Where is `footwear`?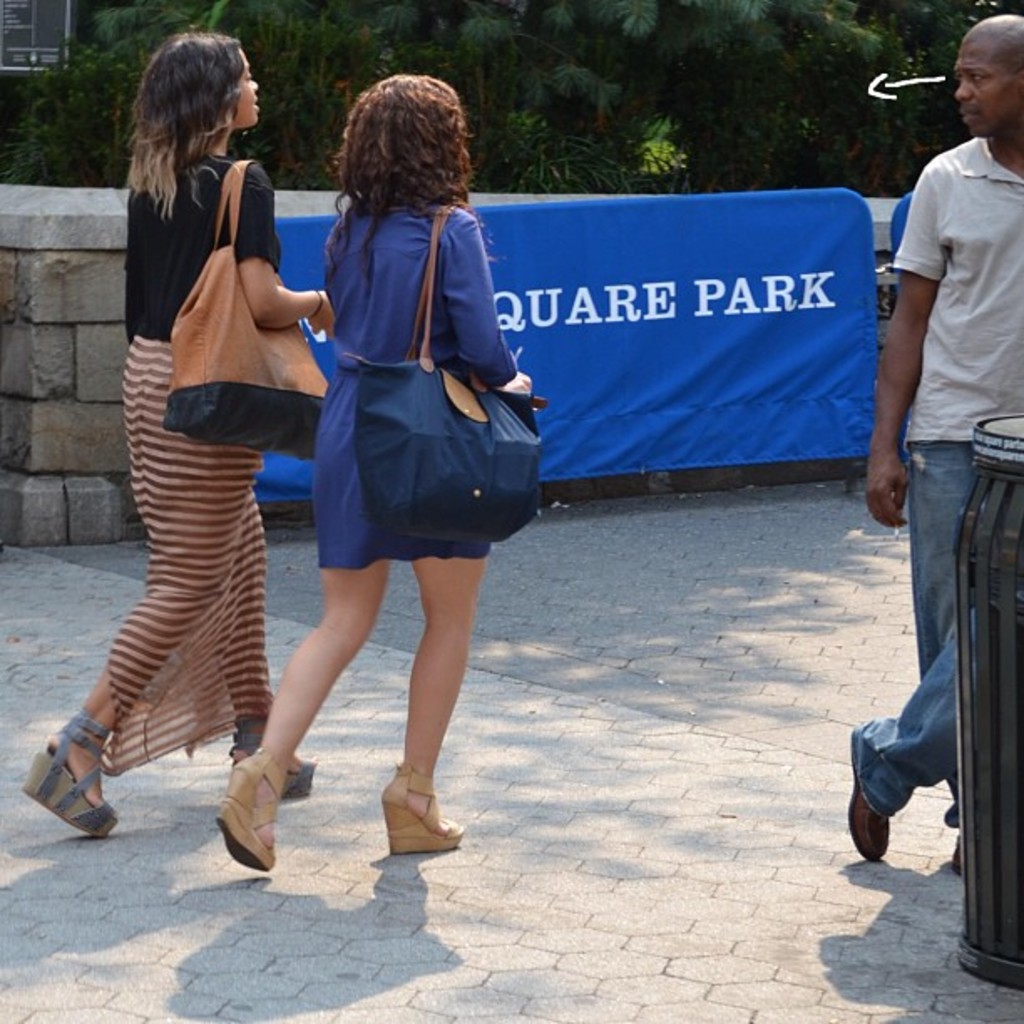
BBox(221, 709, 320, 798).
